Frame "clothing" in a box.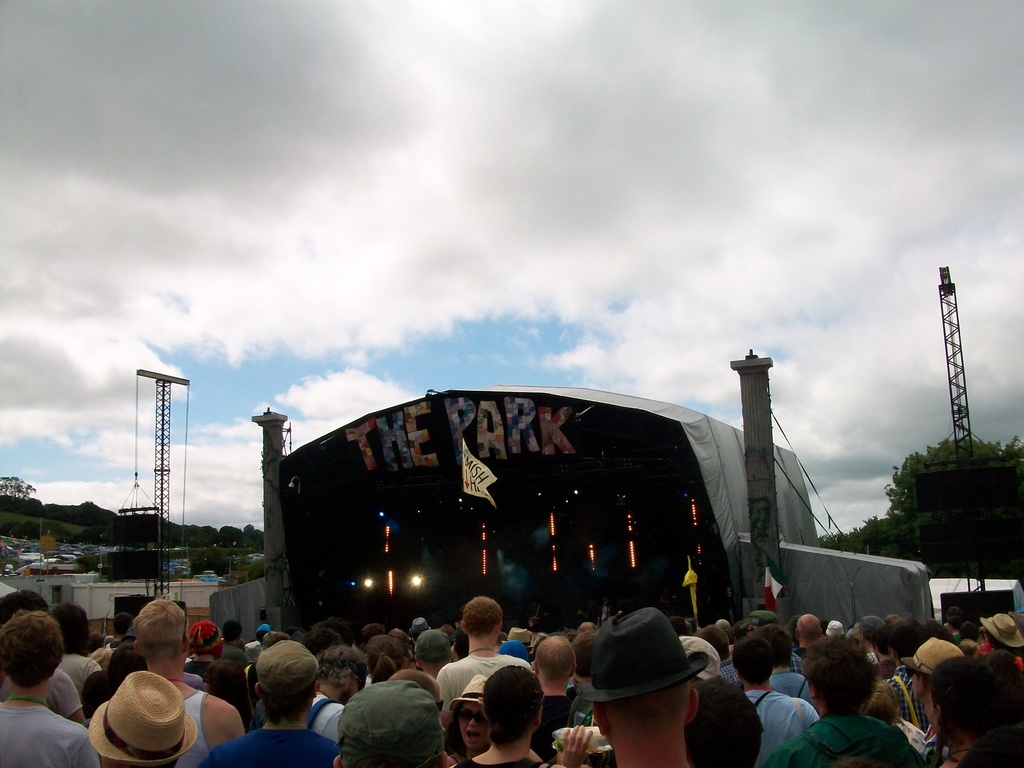
[left=196, top=726, right=345, bottom=767].
